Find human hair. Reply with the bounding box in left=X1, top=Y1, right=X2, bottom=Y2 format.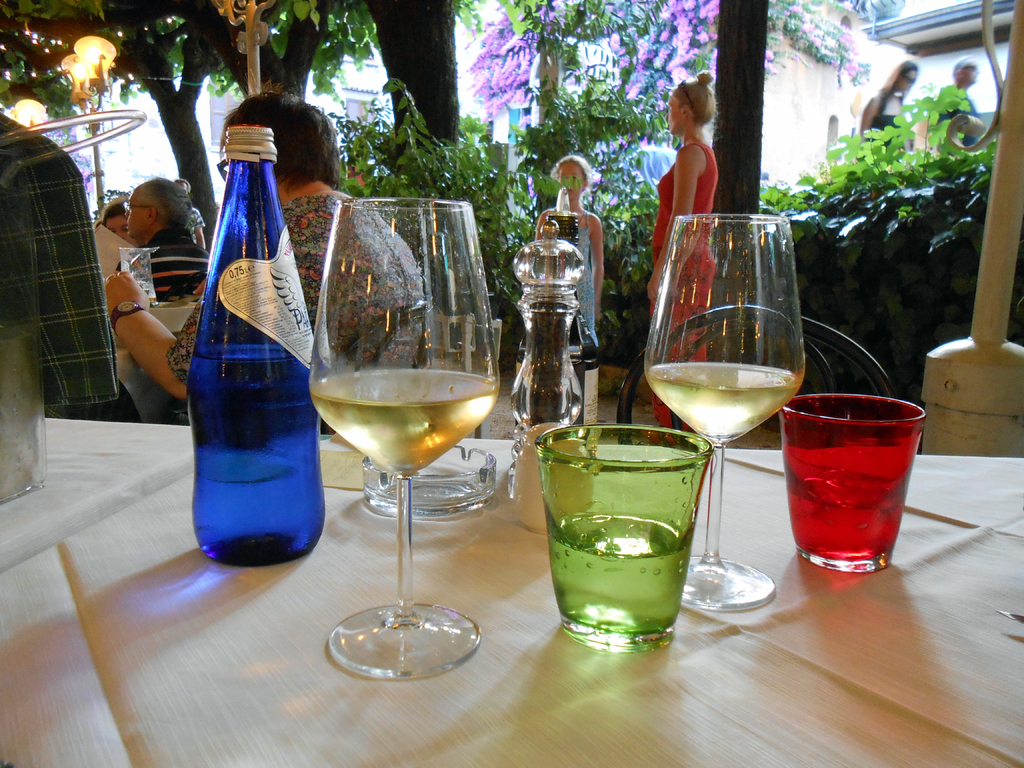
left=546, top=156, right=598, bottom=195.
